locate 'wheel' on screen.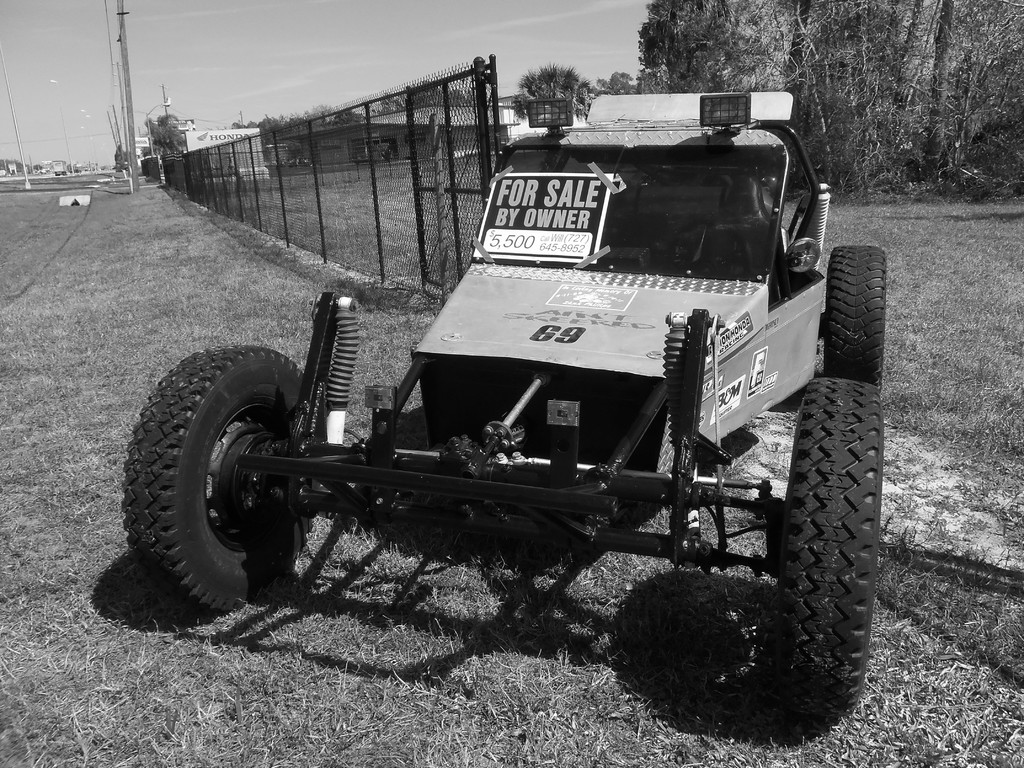
On screen at <bbox>767, 380, 888, 717</bbox>.
